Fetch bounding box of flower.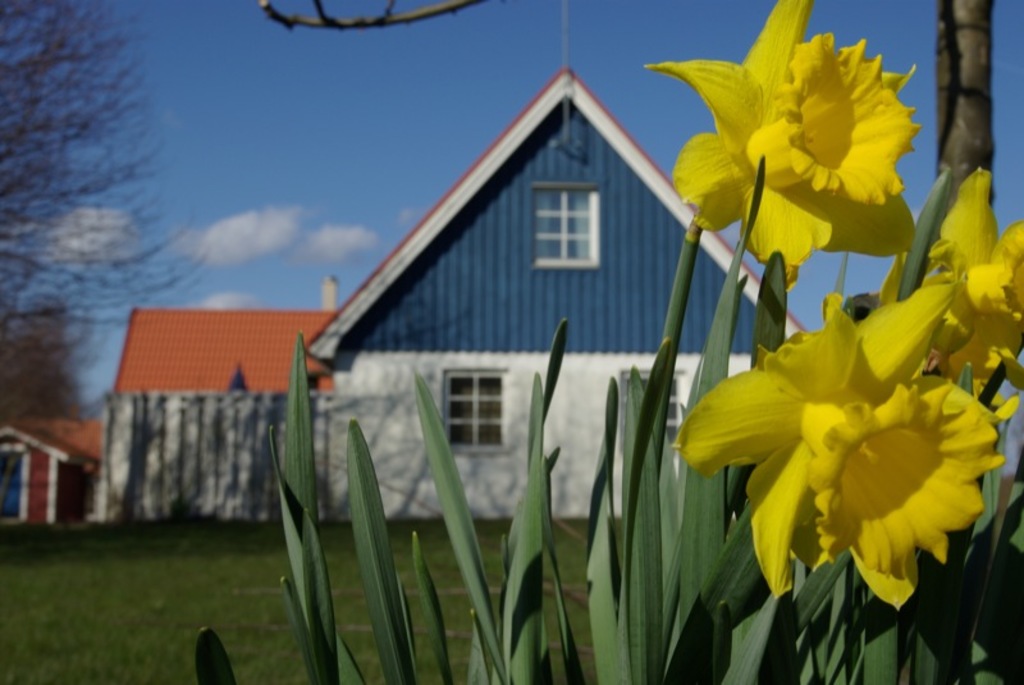
Bbox: <bbox>666, 270, 1006, 616</bbox>.
